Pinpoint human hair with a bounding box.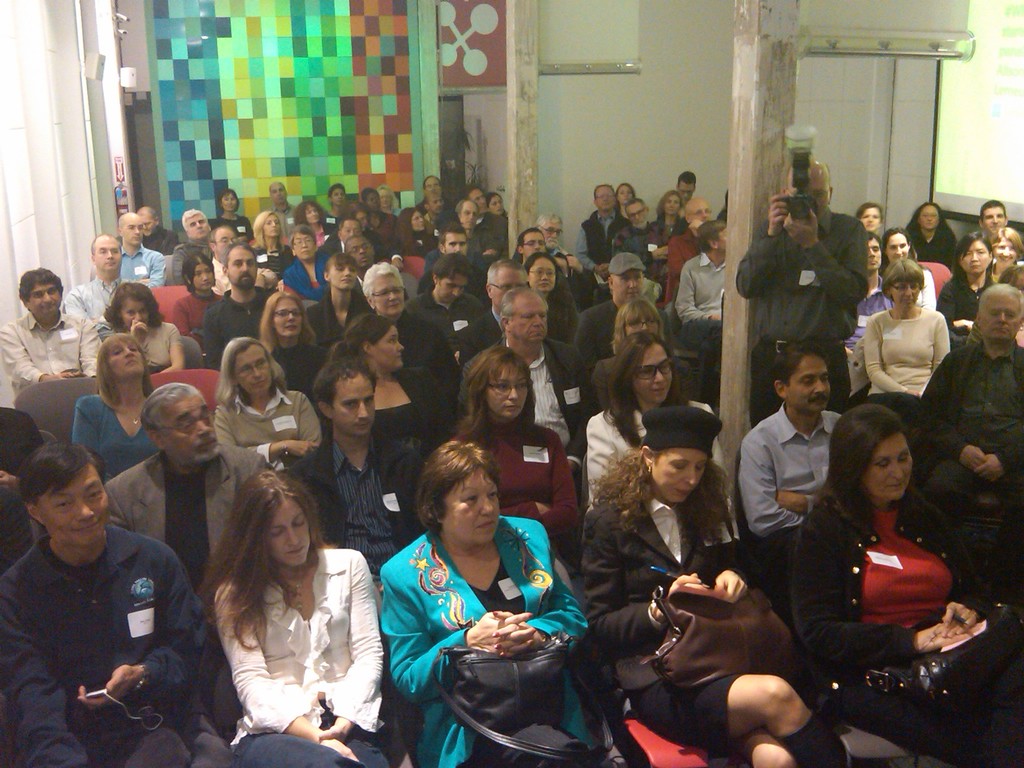
detection(259, 290, 317, 358).
